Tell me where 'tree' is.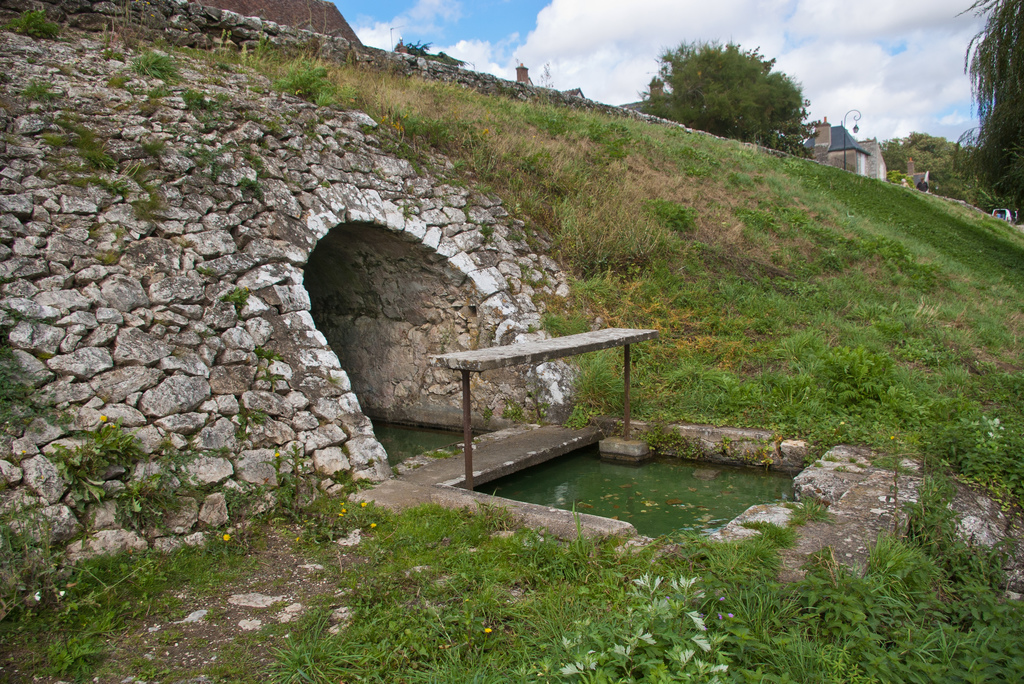
'tree' is at 636 34 820 162.
